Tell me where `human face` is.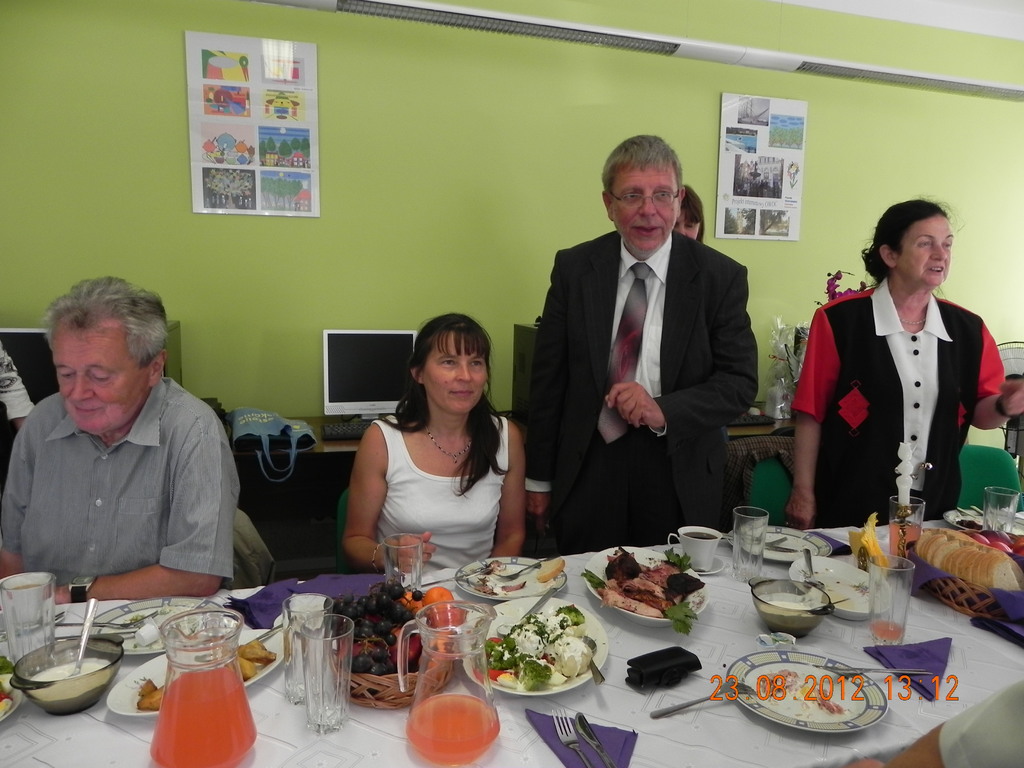
`human face` is at l=896, t=216, r=953, b=290.
